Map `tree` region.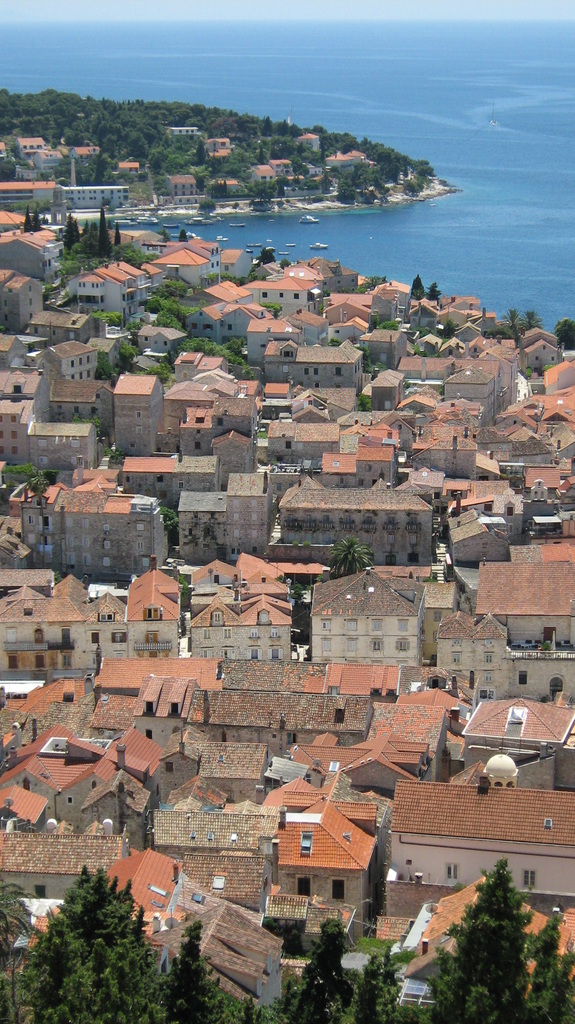
Mapped to crop(163, 277, 187, 296).
